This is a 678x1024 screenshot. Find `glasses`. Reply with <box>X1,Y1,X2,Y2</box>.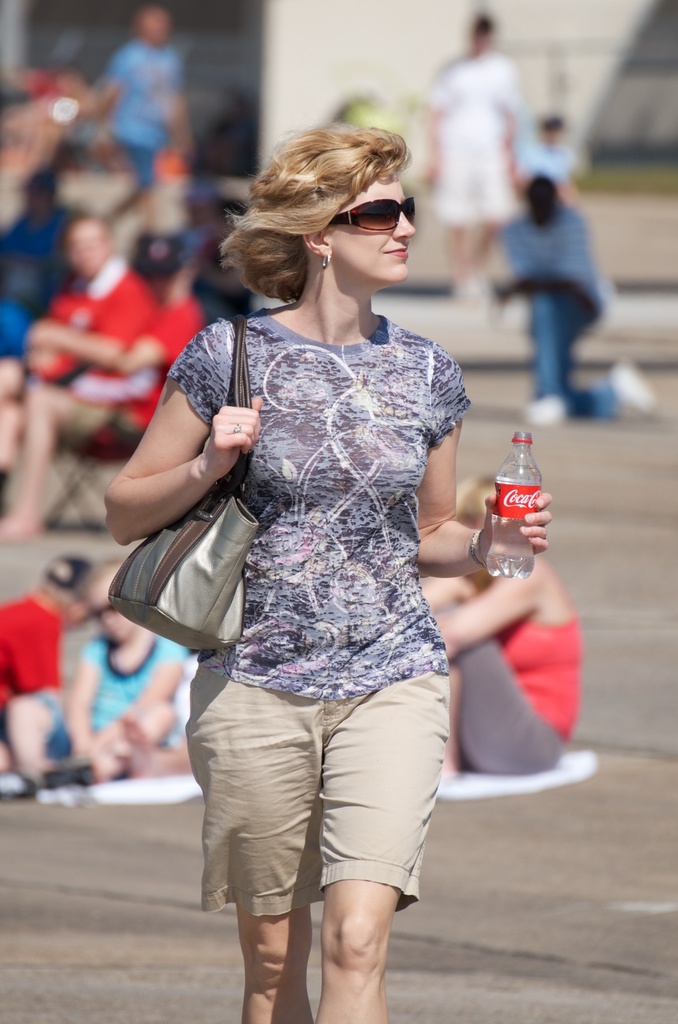
<box>332,193,417,233</box>.
